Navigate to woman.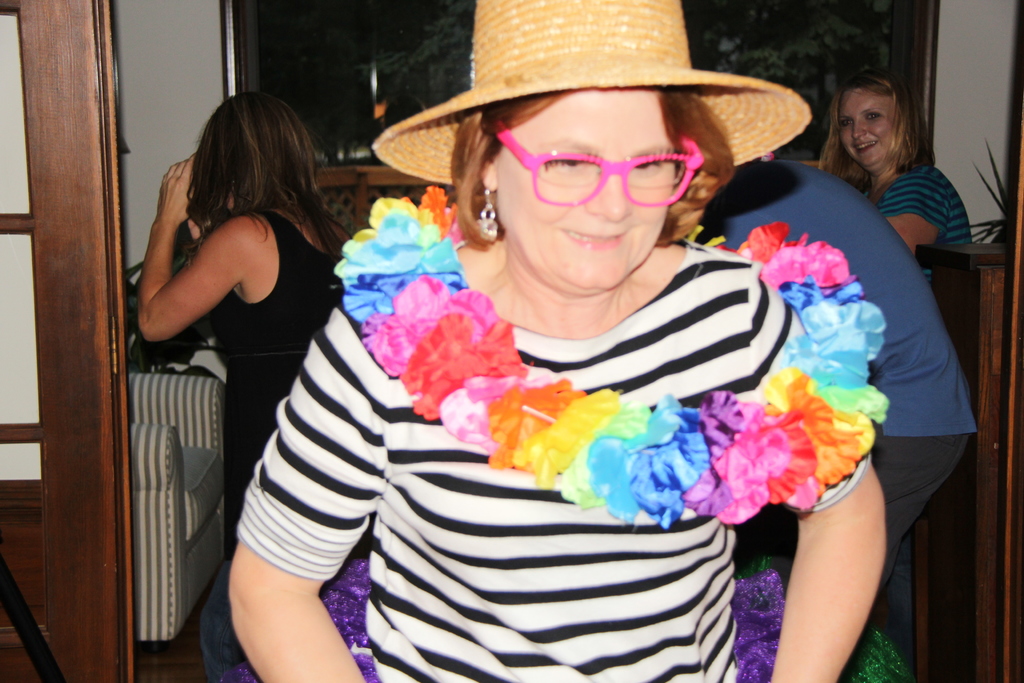
Navigation target: 203,30,904,667.
